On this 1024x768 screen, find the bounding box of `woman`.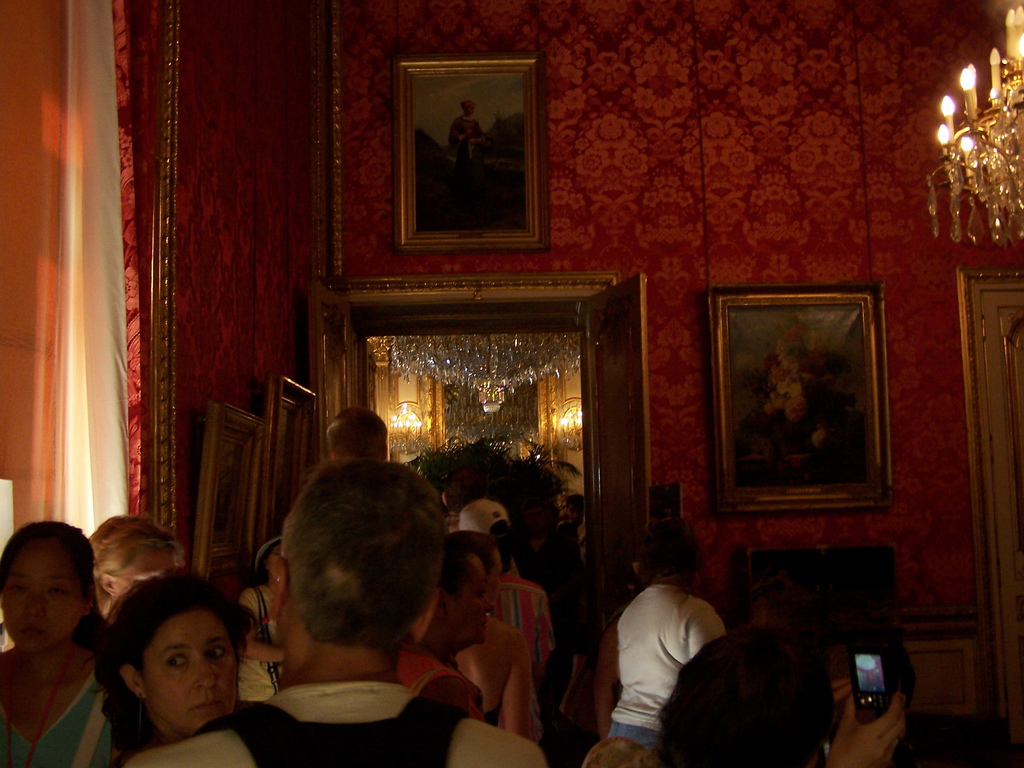
Bounding box: detection(106, 579, 240, 767).
